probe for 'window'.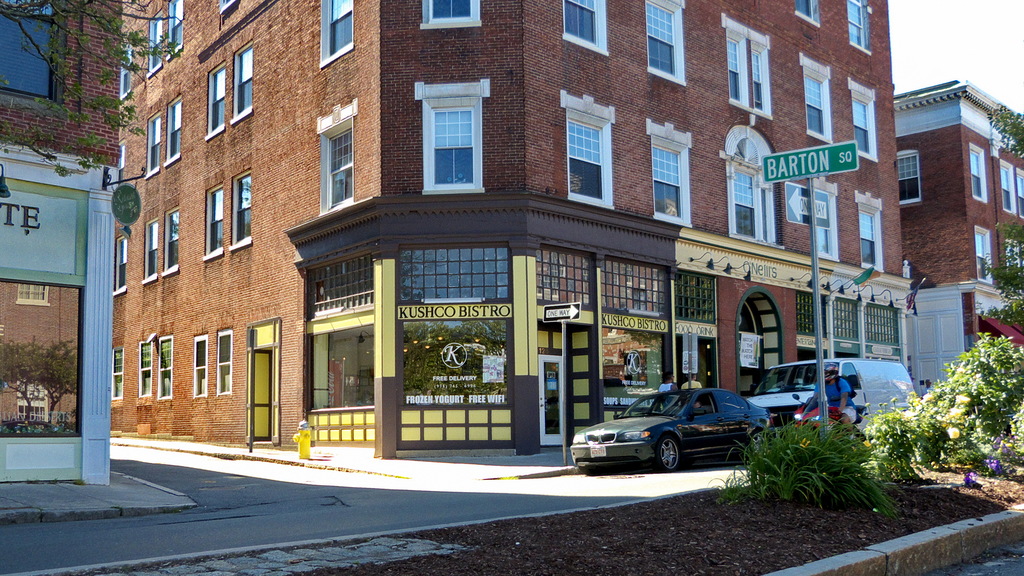
Probe result: 107 347 124 399.
